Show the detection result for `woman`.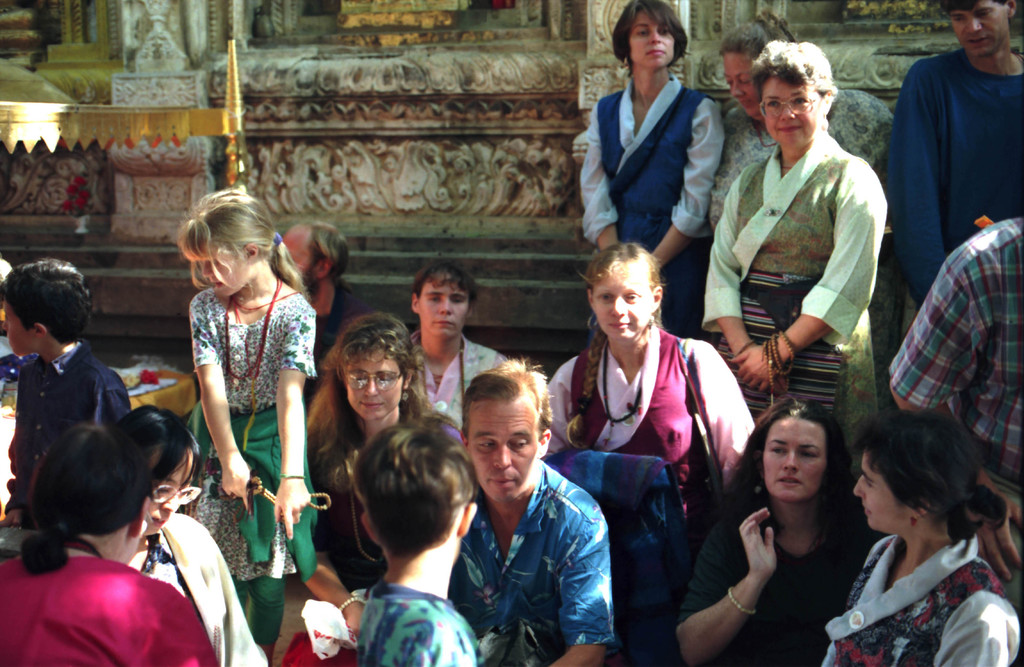
(675,395,879,666).
